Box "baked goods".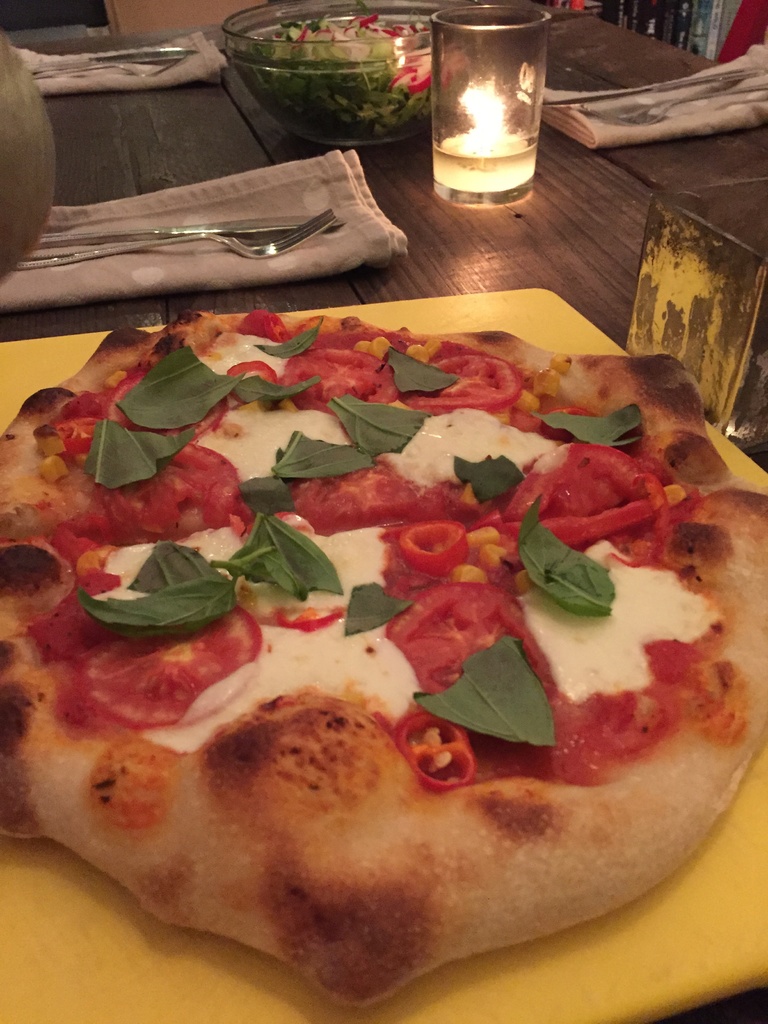
[left=0, top=304, right=767, bottom=1016].
